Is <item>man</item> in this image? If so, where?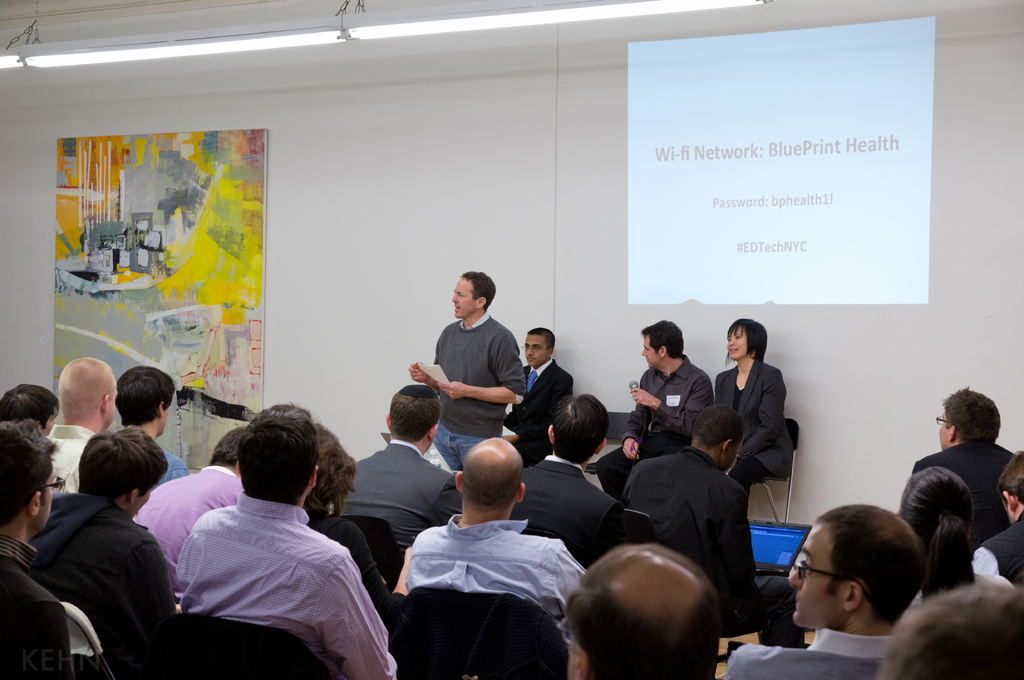
Yes, at <region>341, 384, 467, 550</region>.
